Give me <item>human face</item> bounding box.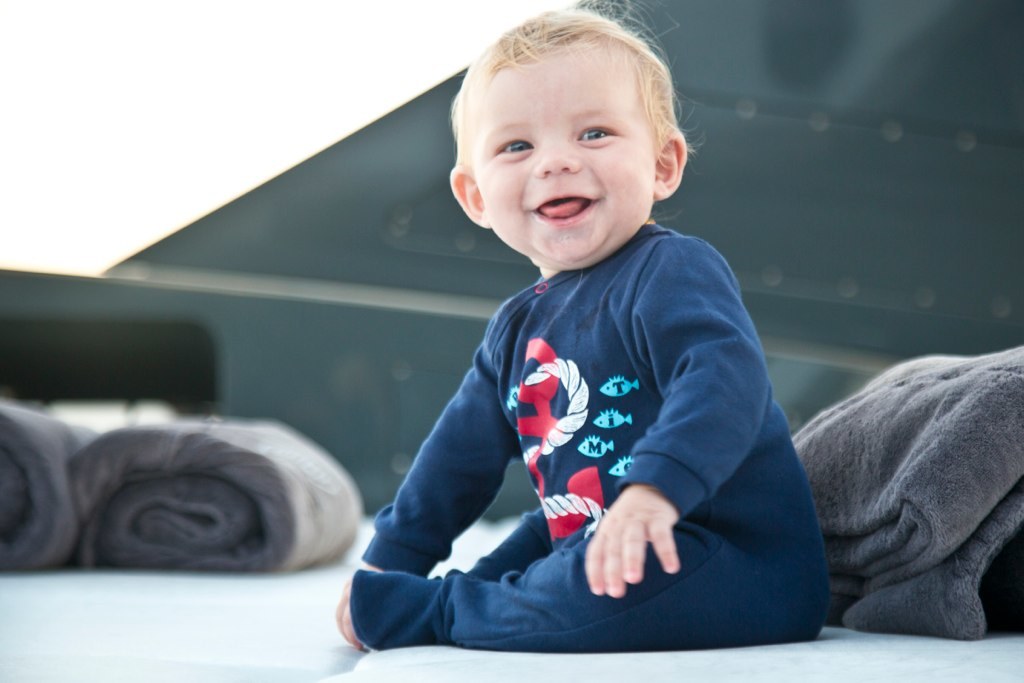
[474, 46, 656, 261].
